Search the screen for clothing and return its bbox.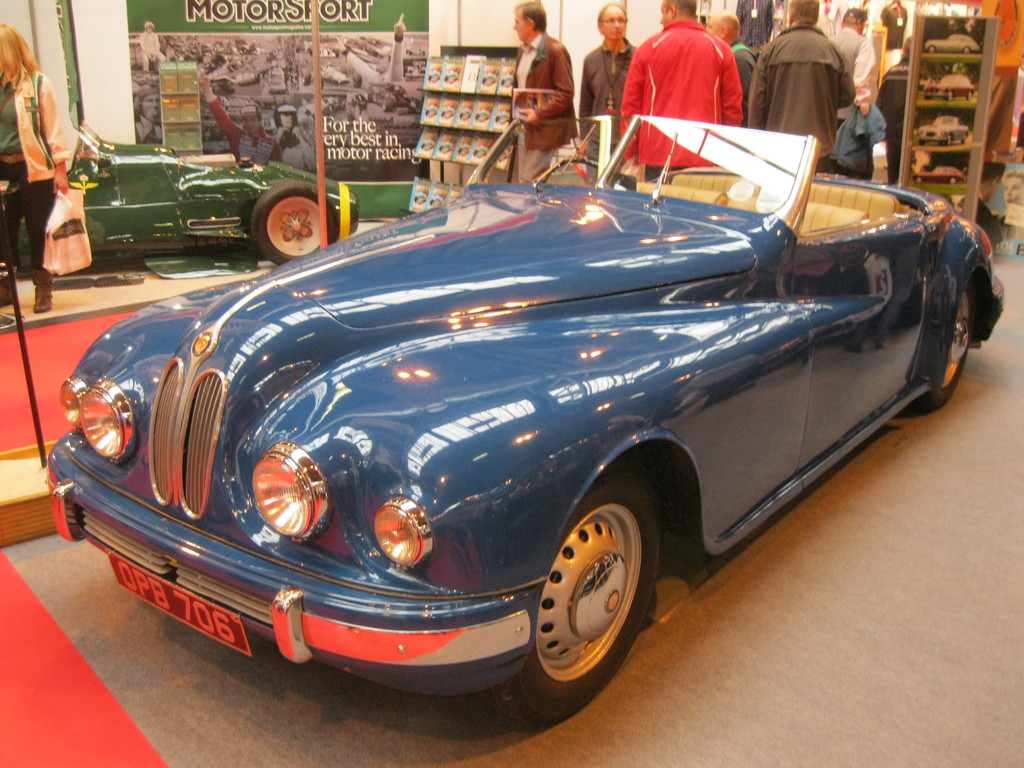
Found: select_region(728, 36, 756, 124).
